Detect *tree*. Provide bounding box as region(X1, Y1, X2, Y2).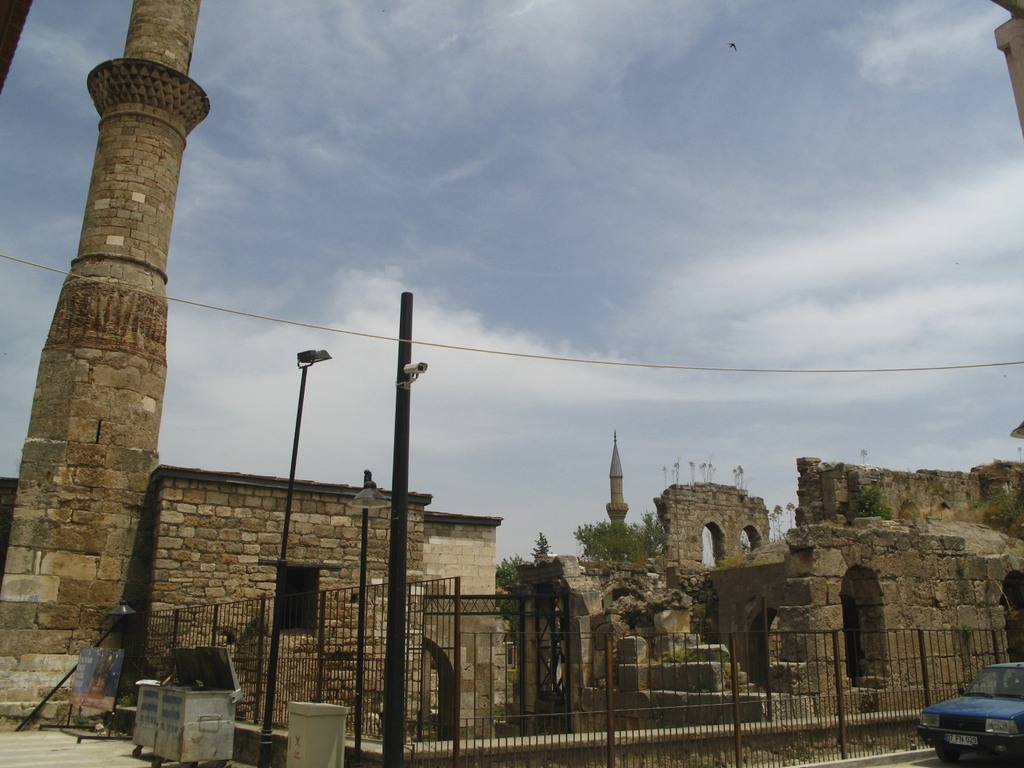
region(571, 506, 671, 569).
